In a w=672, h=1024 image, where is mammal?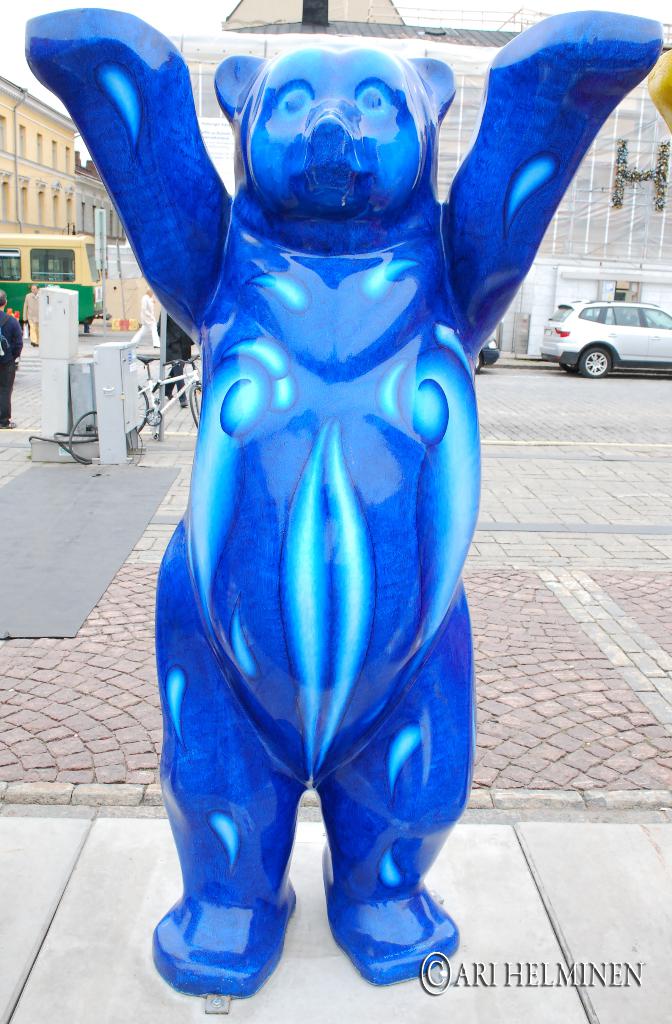
[0, 287, 22, 432].
